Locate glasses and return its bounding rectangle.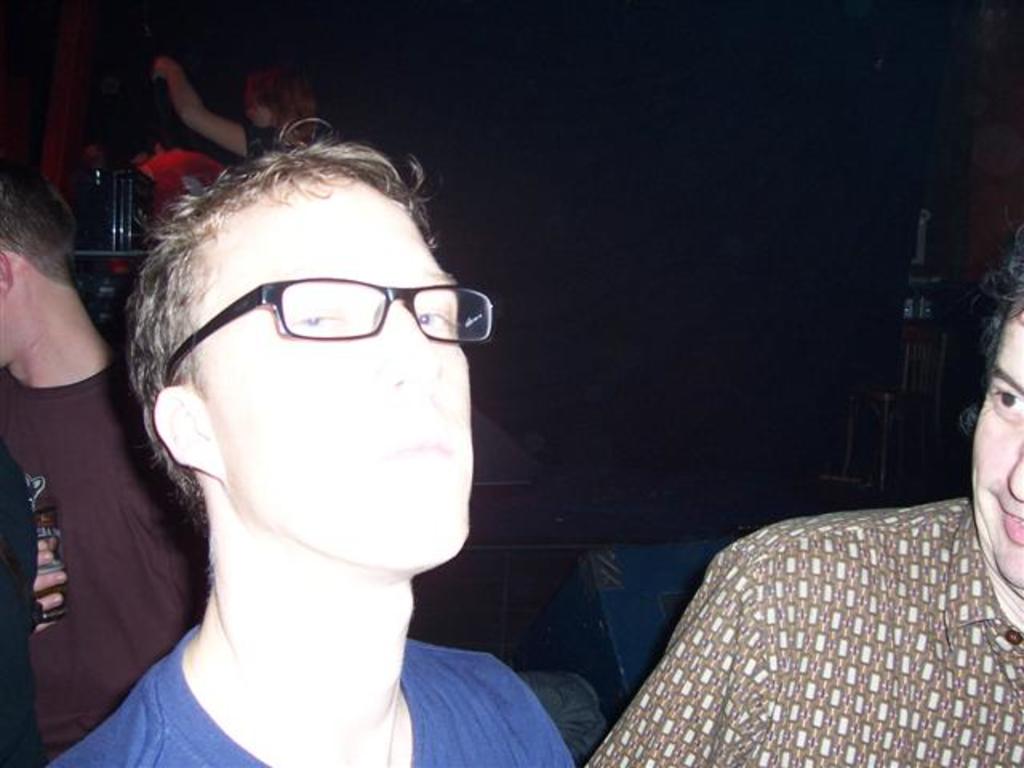
pyautogui.locateOnScreen(152, 272, 498, 387).
